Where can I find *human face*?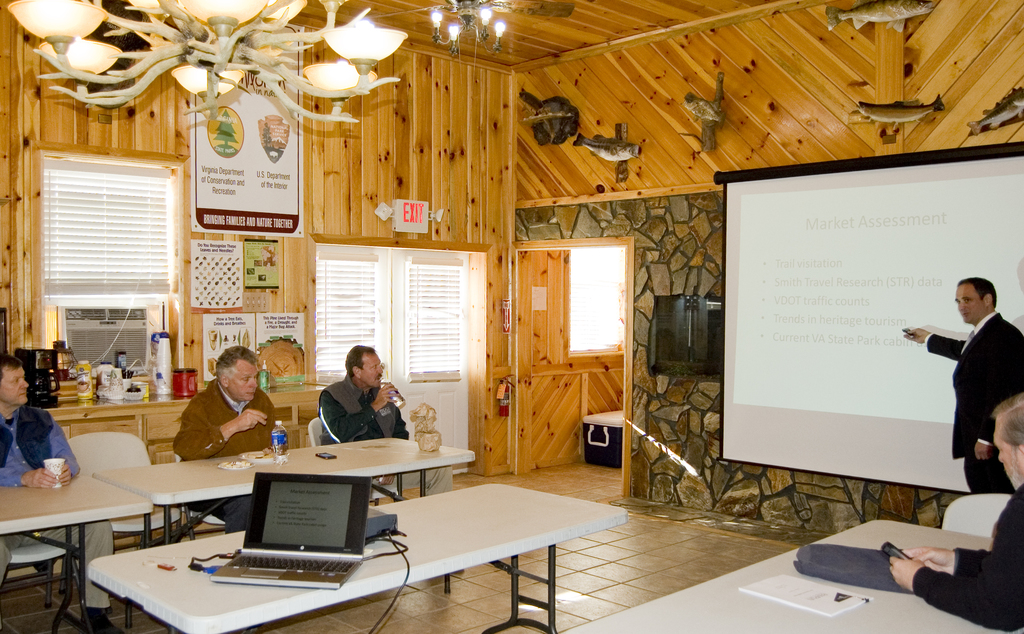
You can find it at 951 284 985 325.
